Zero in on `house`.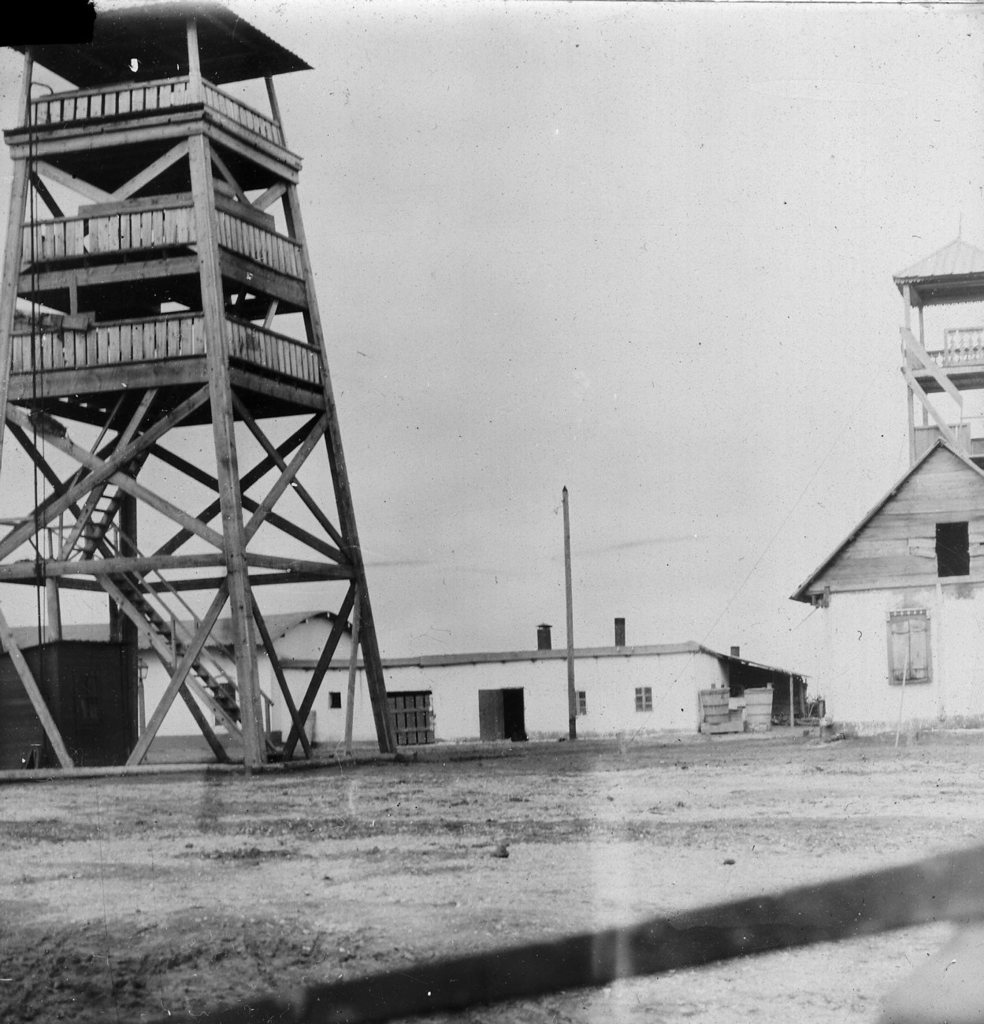
Zeroed in: x1=0 y1=602 x2=371 y2=770.
